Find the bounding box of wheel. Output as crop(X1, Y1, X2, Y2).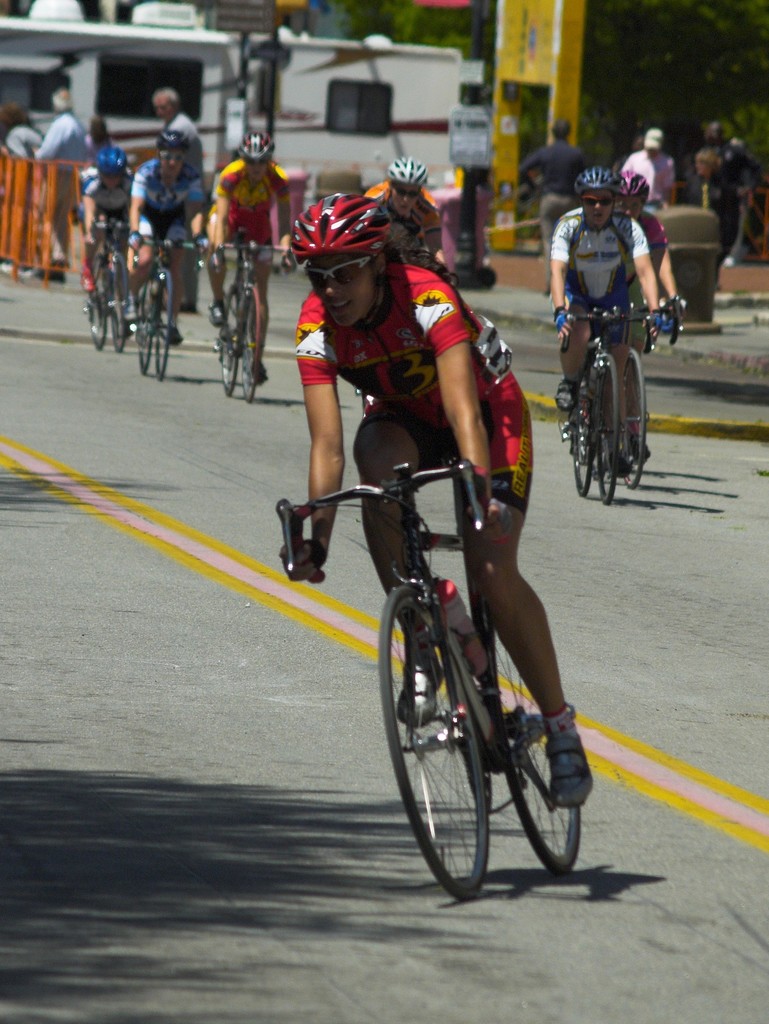
crop(495, 622, 580, 879).
